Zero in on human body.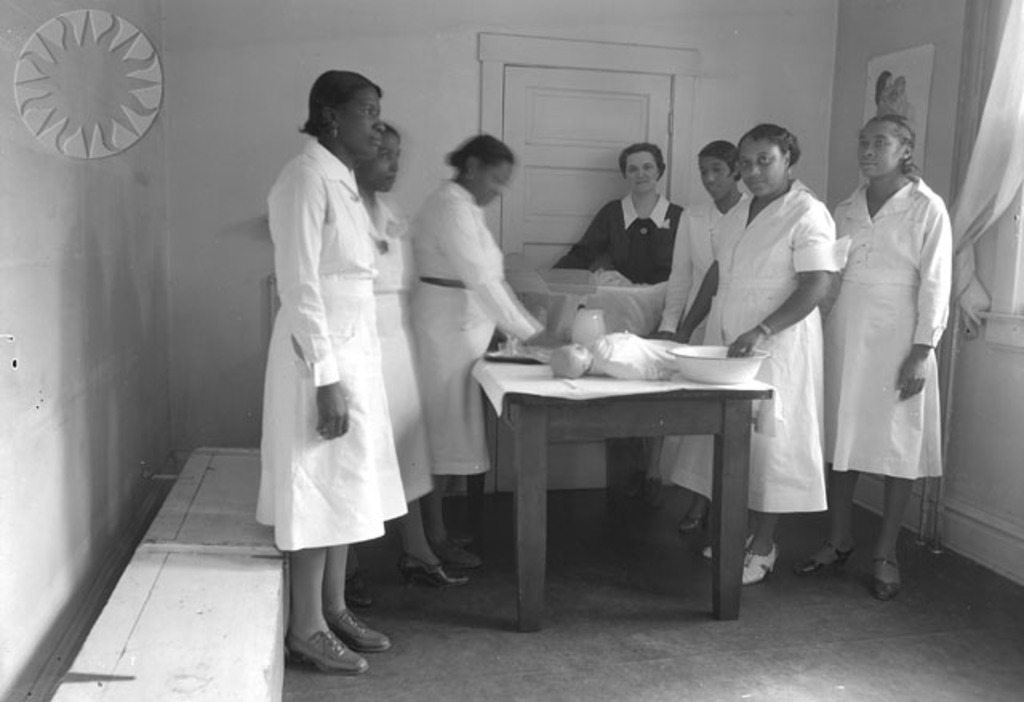
Zeroed in: x1=253 y1=58 x2=395 y2=683.
